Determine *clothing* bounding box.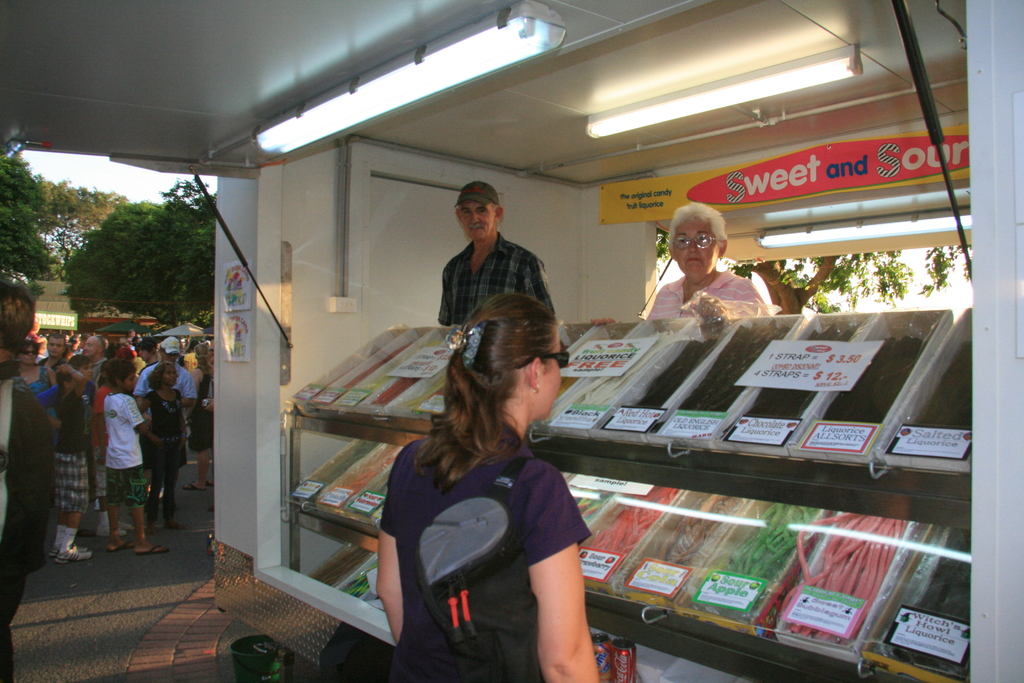
Determined: 648 269 776 320.
